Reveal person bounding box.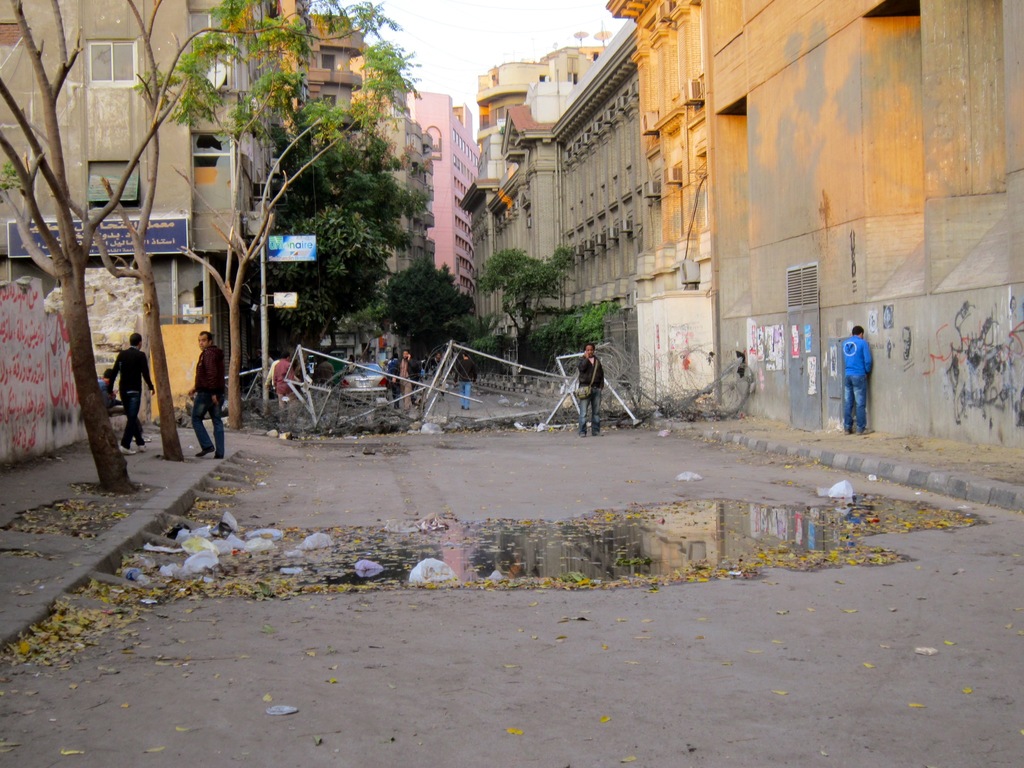
Revealed: {"left": 578, "top": 341, "right": 599, "bottom": 439}.
